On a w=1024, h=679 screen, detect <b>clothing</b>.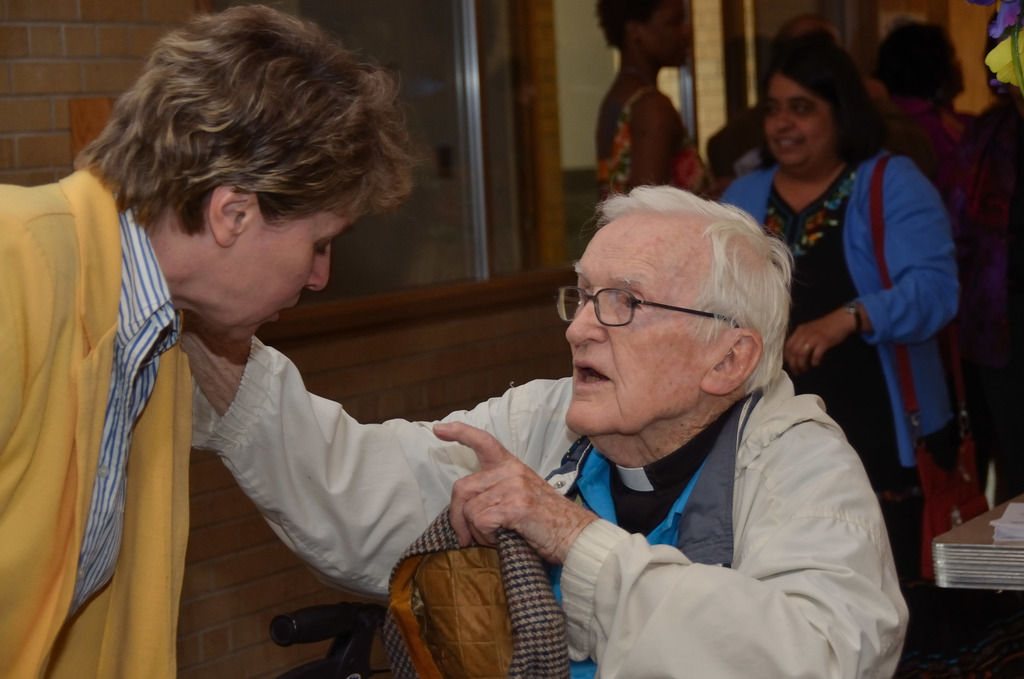
{"x1": 24, "y1": 140, "x2": 212, "y2": 678}.
